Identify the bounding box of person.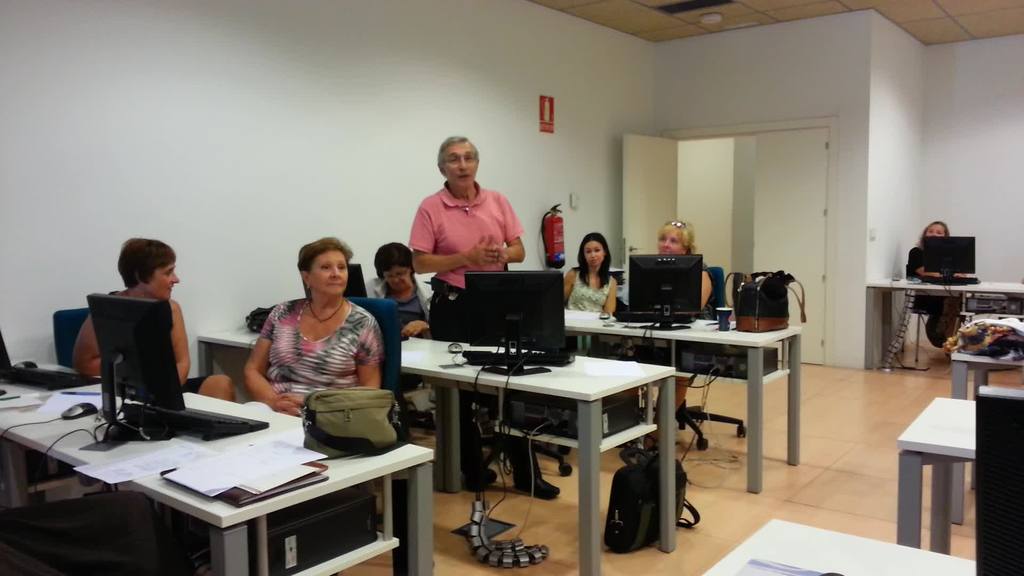
box(648, 220, 713, 447).
